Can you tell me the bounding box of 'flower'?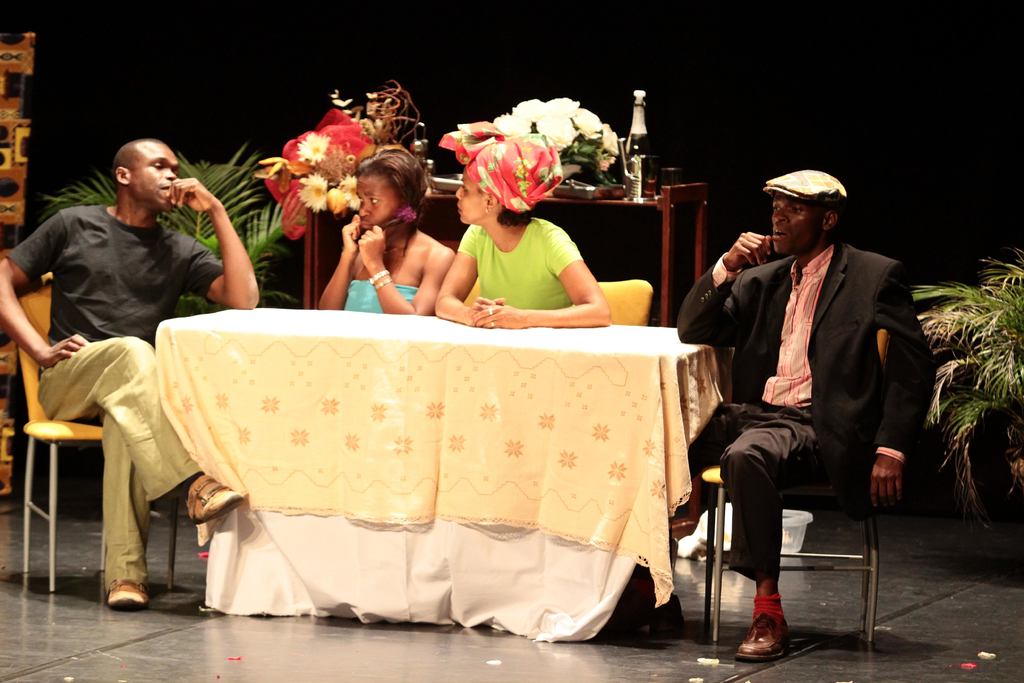
(598,155,616,172).
